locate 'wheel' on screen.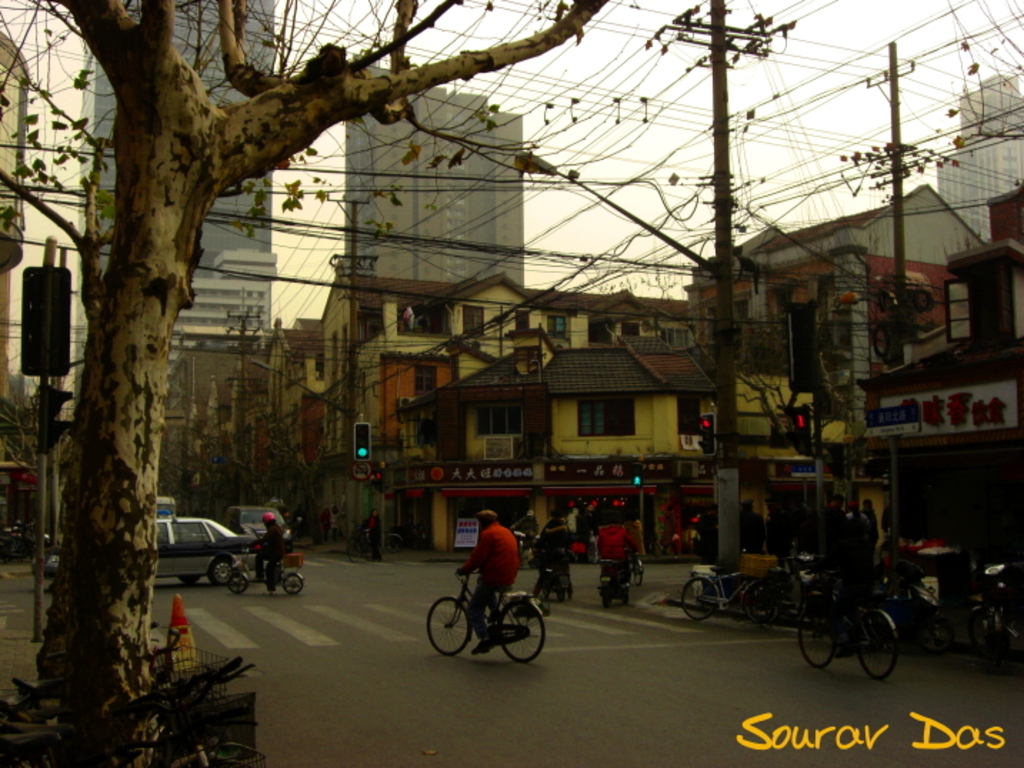
On screen at x1=426, y1=597, x2=471, y2=655.
